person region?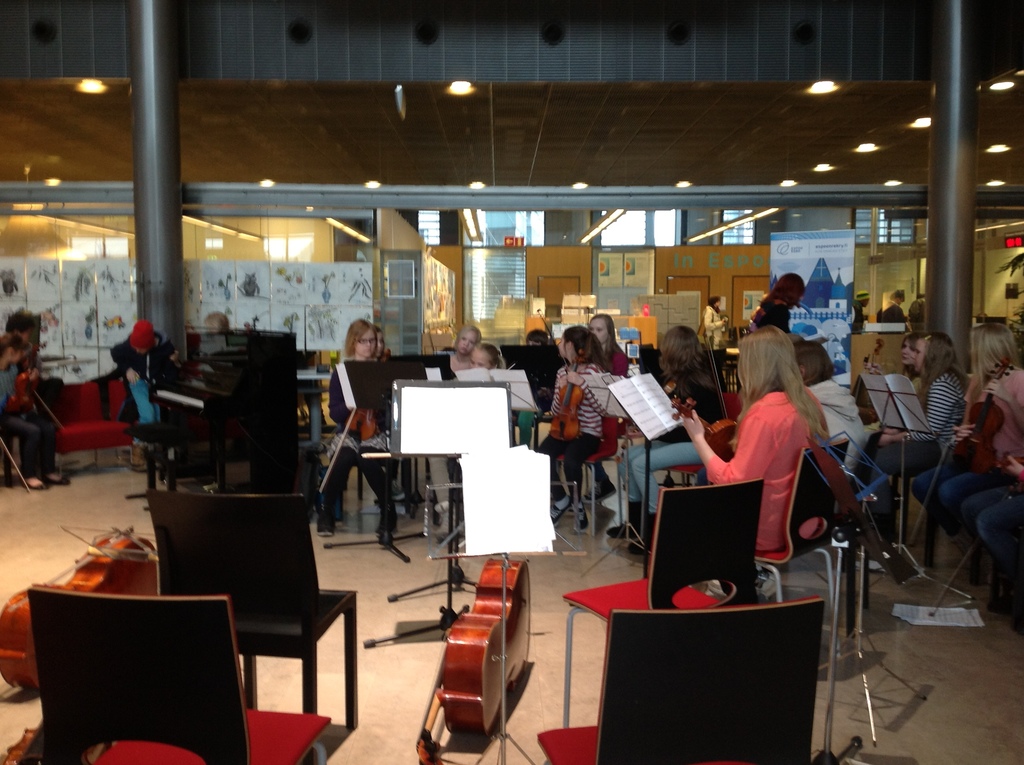
<box>852,285,874,322</box>
